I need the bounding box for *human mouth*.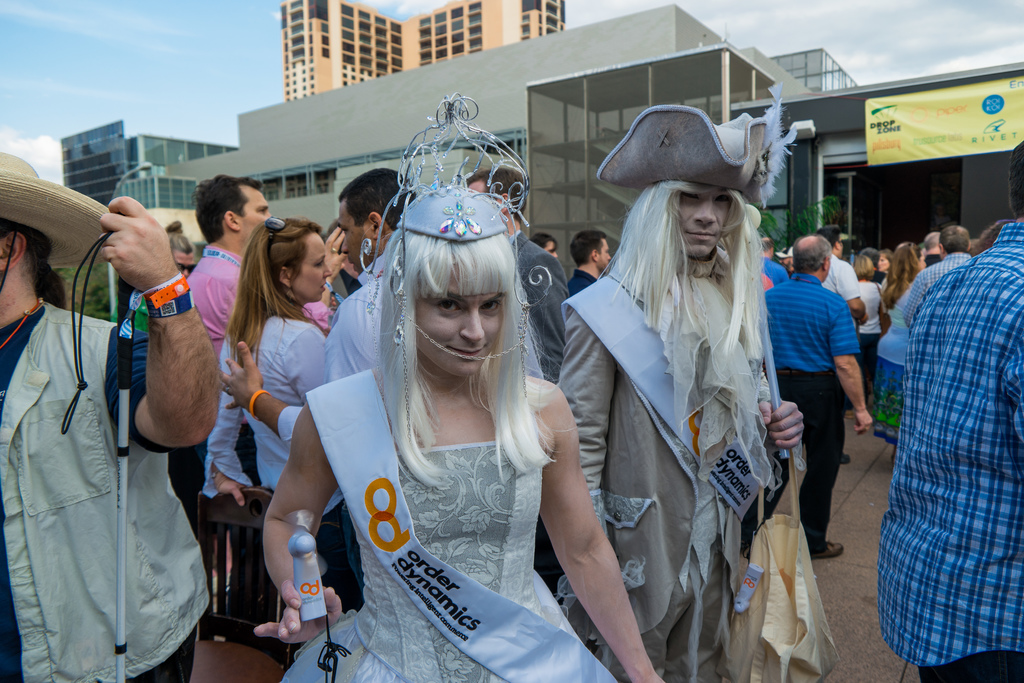
Here it is: <region>349, 259, 358, 274</region>.
